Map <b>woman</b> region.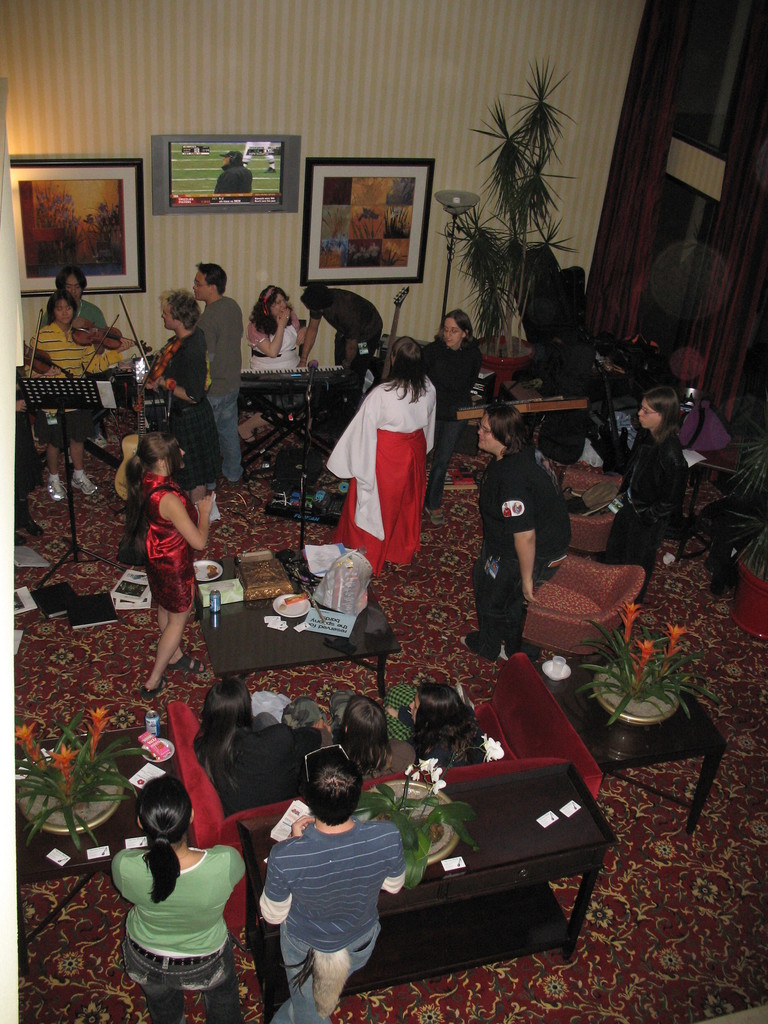
Mapped to BBox(376, 681, 488, 768).
